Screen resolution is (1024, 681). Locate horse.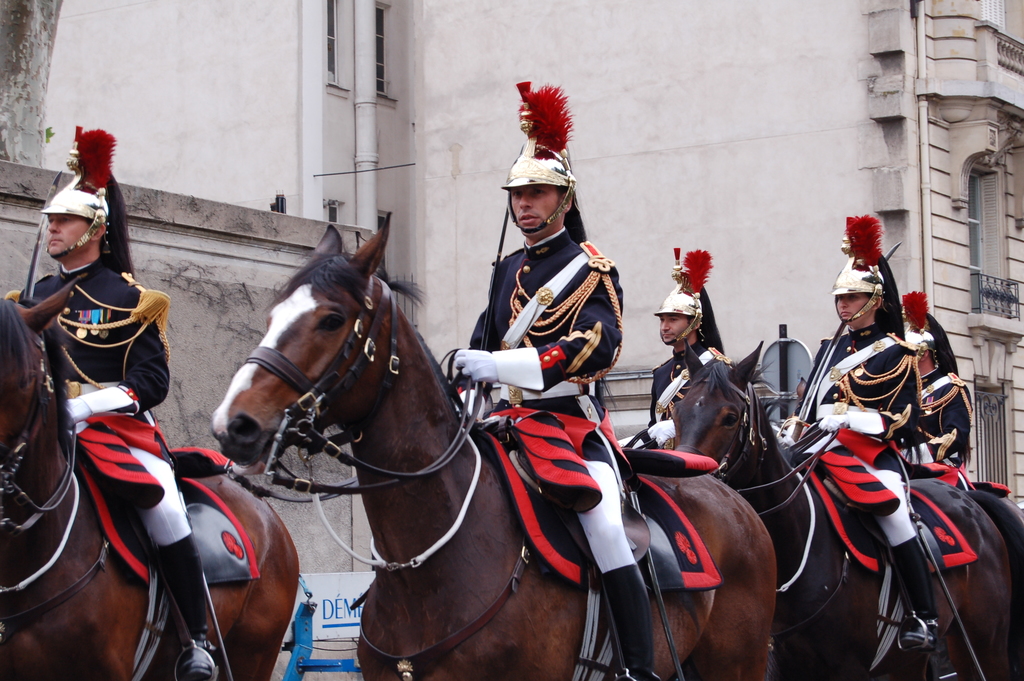
left=212, top=206, right=779, bottom=680.
